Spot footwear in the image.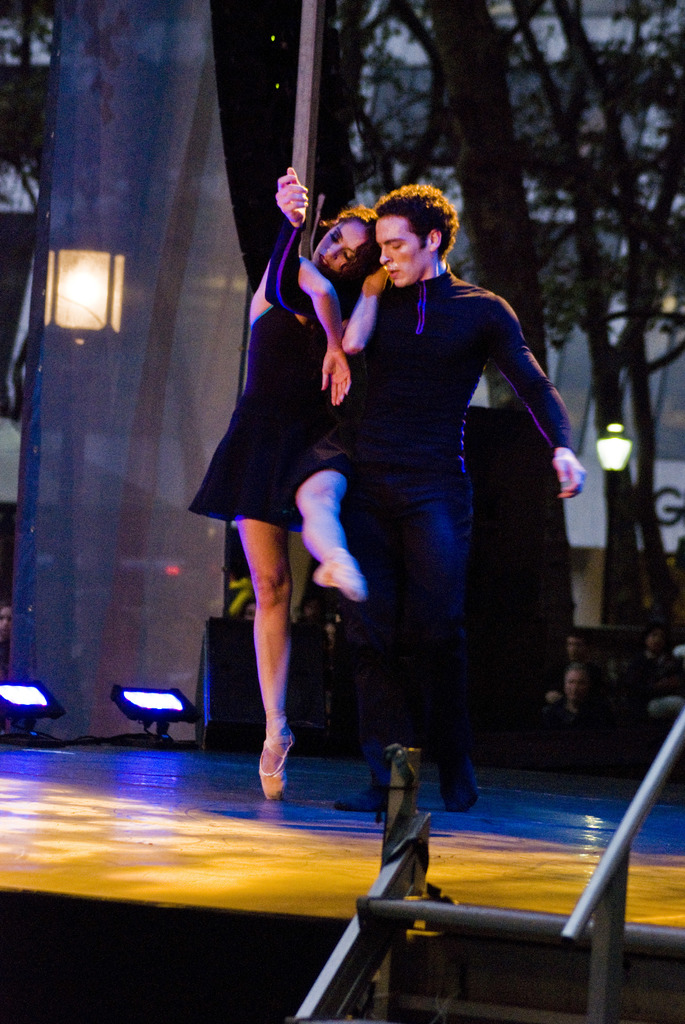
footwear found at box(345, 749, 389, 819).
